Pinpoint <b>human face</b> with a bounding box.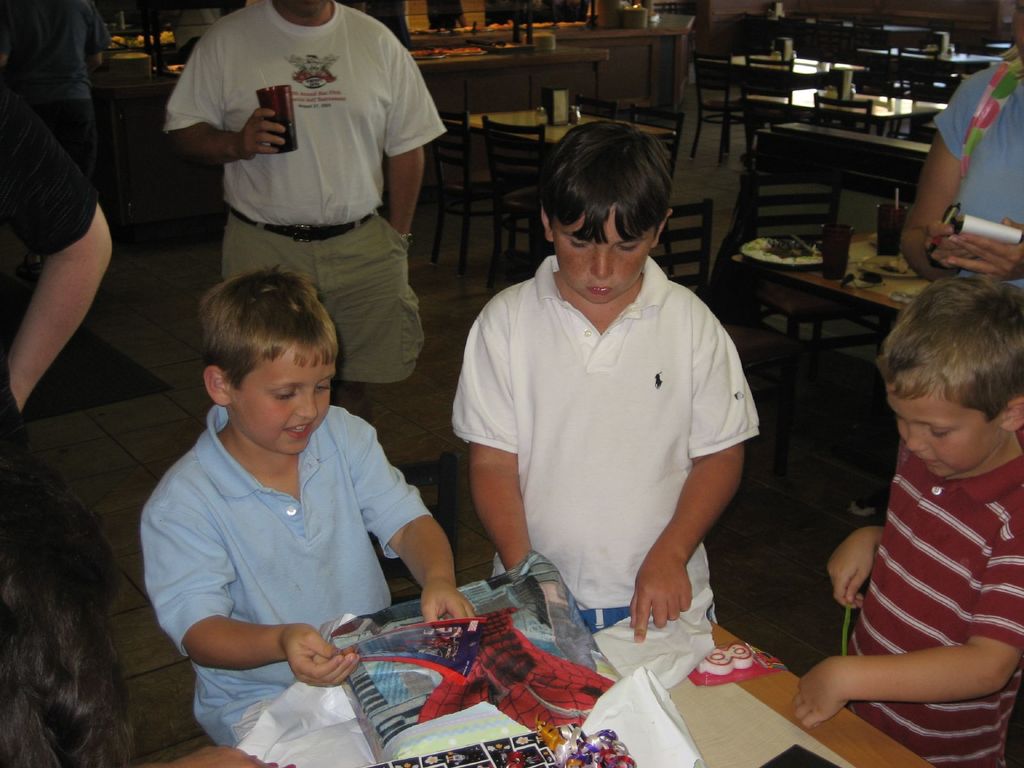
pyautogui.locateOnScreen(227, 346, 337, 454).
